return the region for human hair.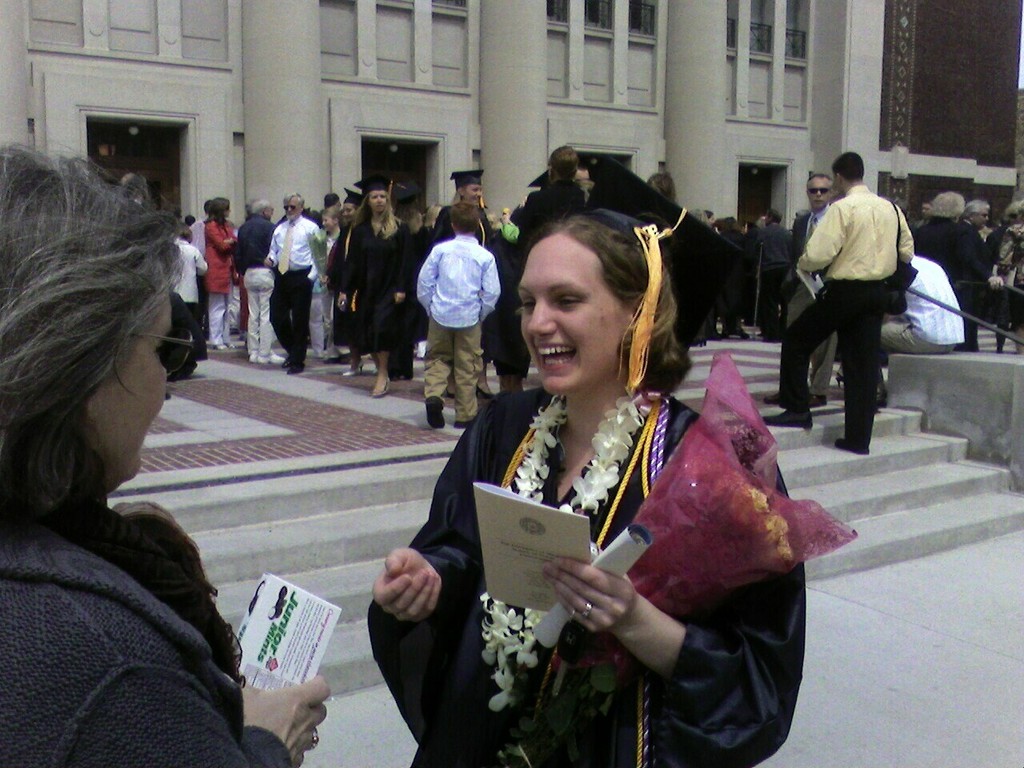
510:191:684:413.
